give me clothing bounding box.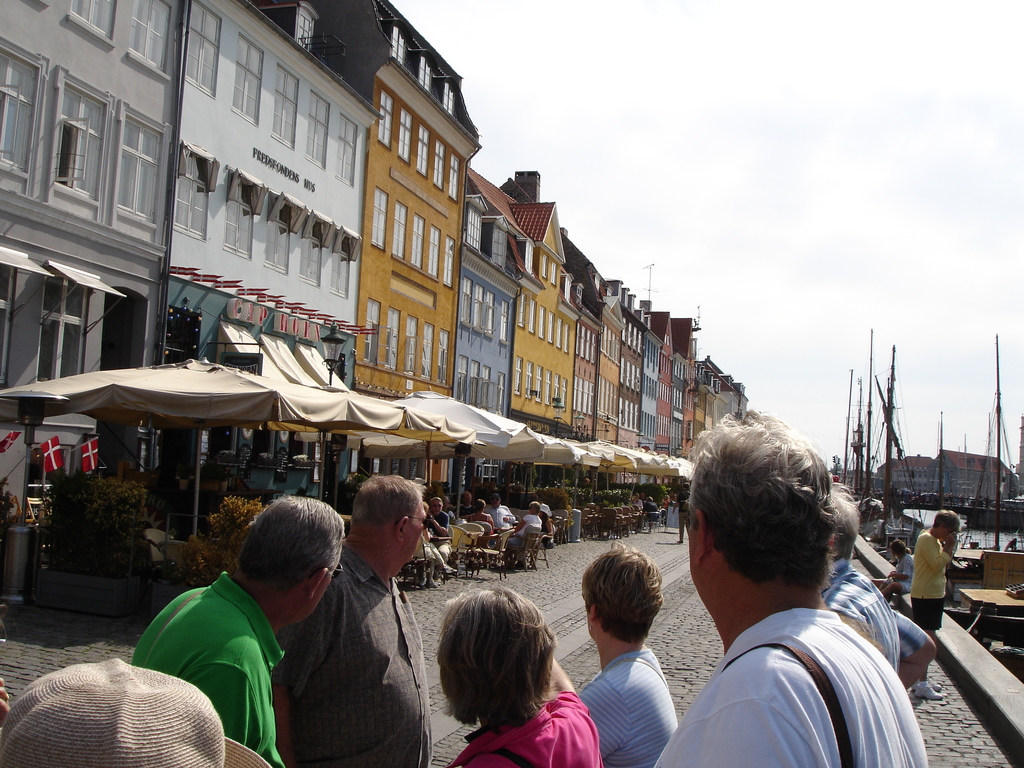
bbox=[134, 573, 279, 767].
